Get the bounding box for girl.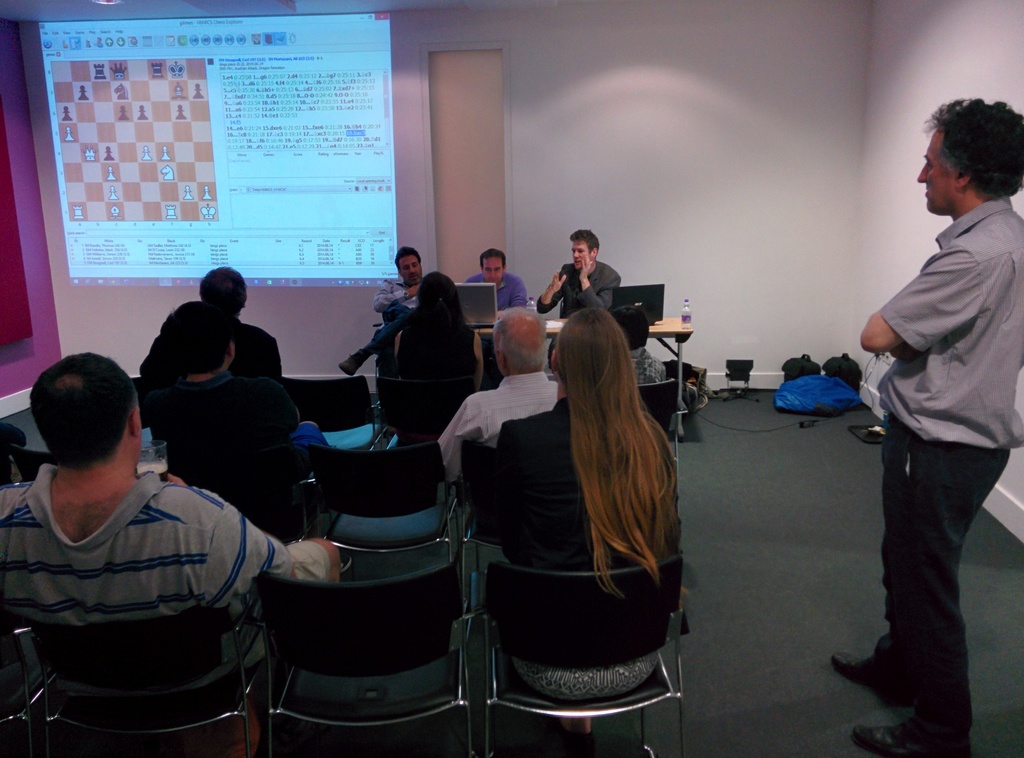
(384, 271, 486, 452).
